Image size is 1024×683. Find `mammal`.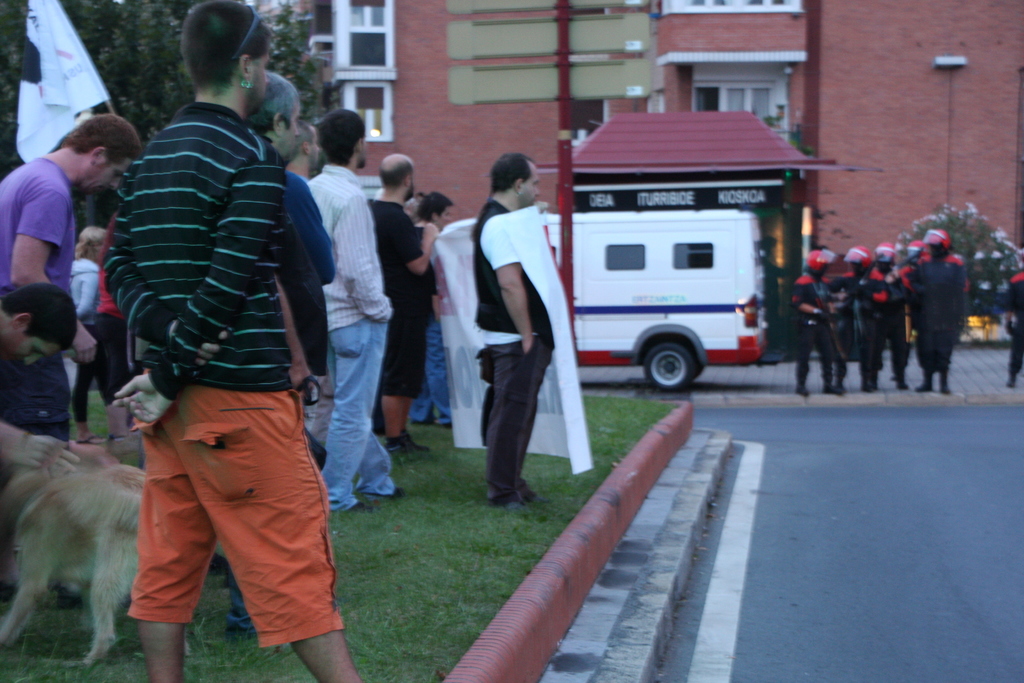
l=855, t=238, r=910, b=390.
